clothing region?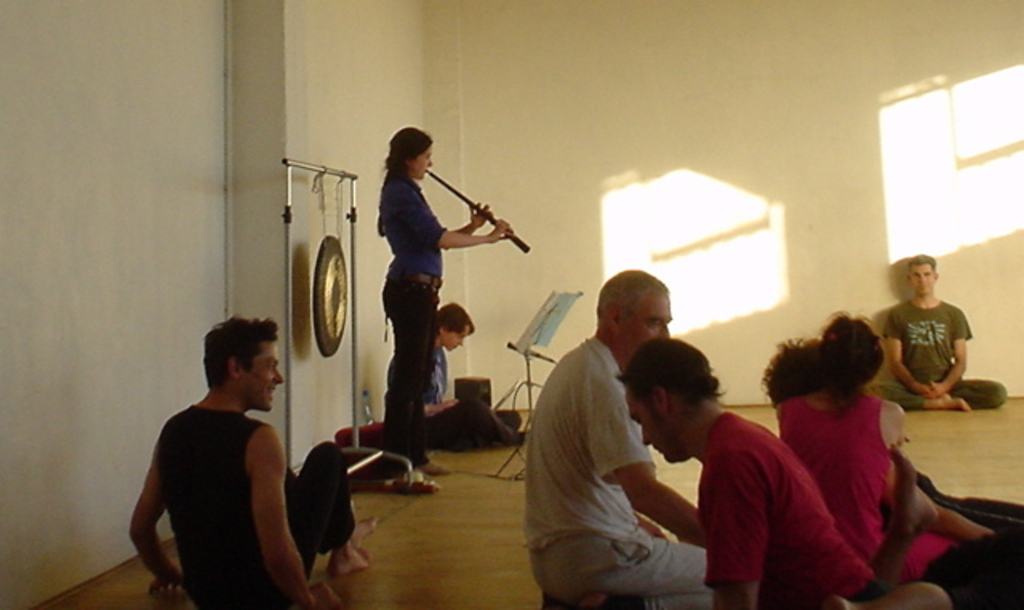
(917, 471, 1022, 536)
